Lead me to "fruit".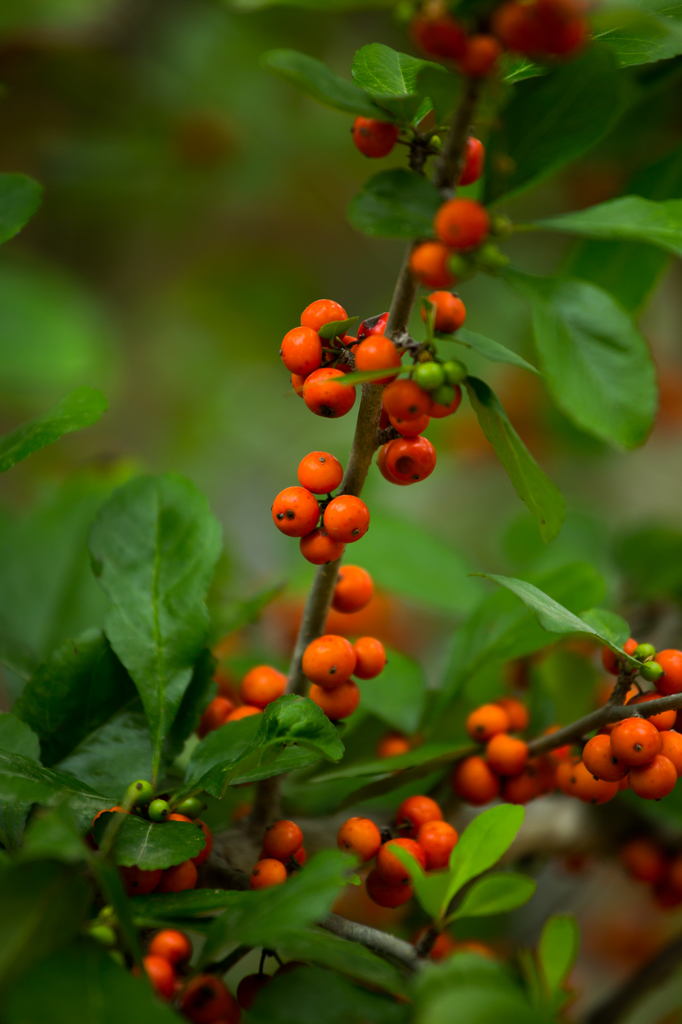
Lead to [left=239, top=851, right=287, bottom=893].
